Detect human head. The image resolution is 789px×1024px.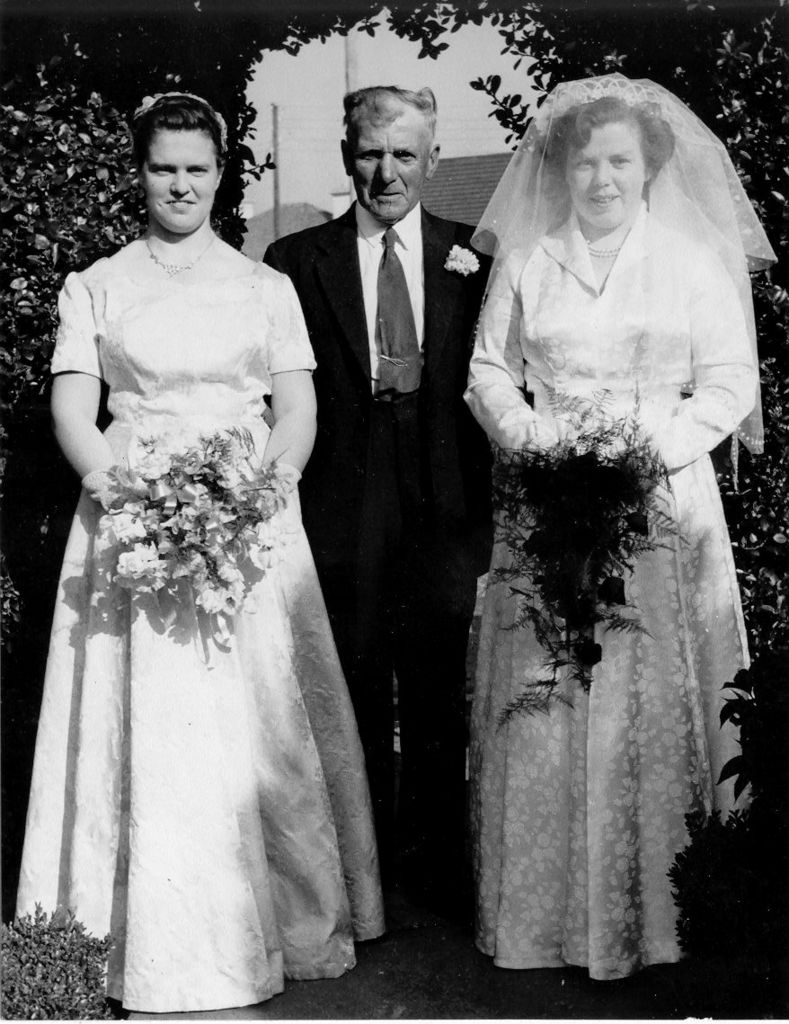
region(549, 69, 662, 230).
